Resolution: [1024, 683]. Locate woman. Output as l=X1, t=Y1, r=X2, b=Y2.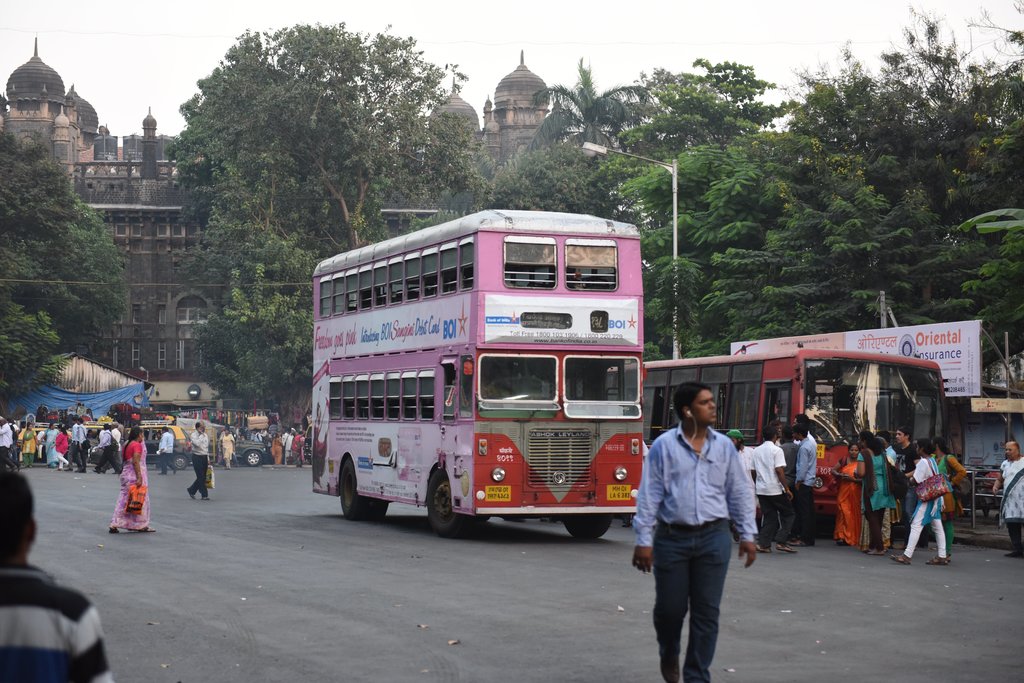
l=850, t=431, r=892, b=556.
